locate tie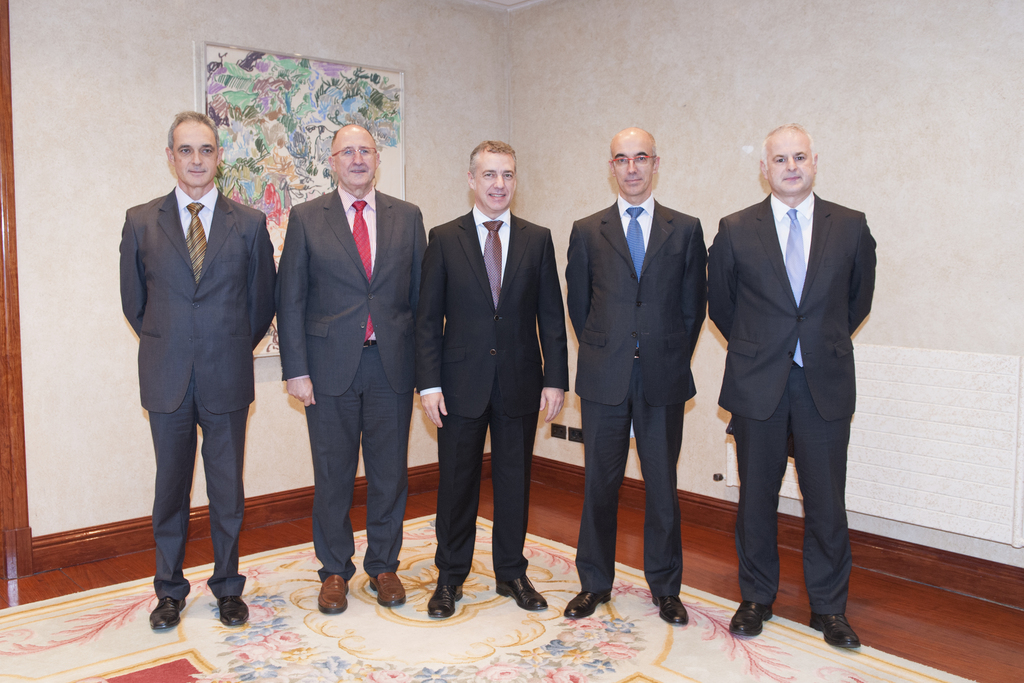
<box>346,204,374,345</box>
